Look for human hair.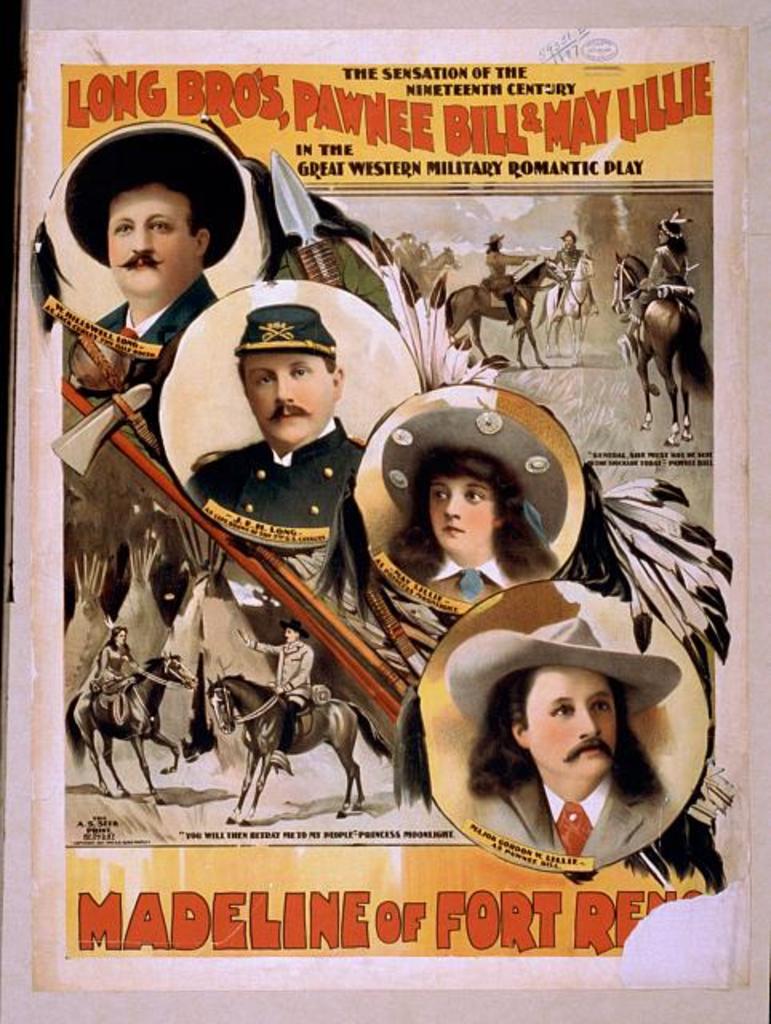
Found: (483,240,501,254).
